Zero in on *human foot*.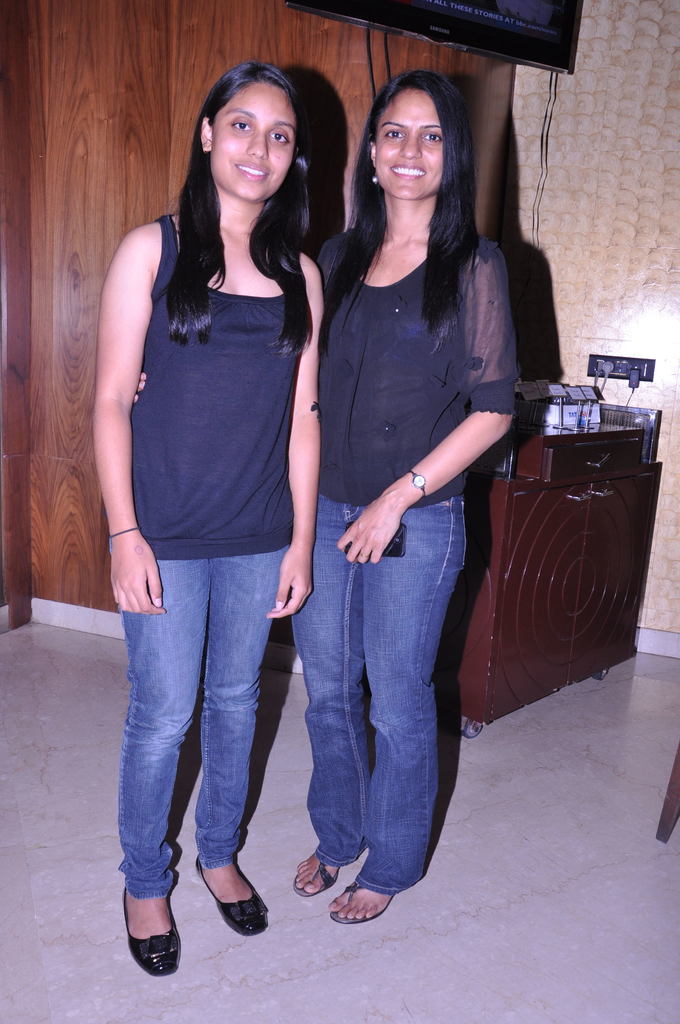
Zeroed in: 327,861,397,924.
